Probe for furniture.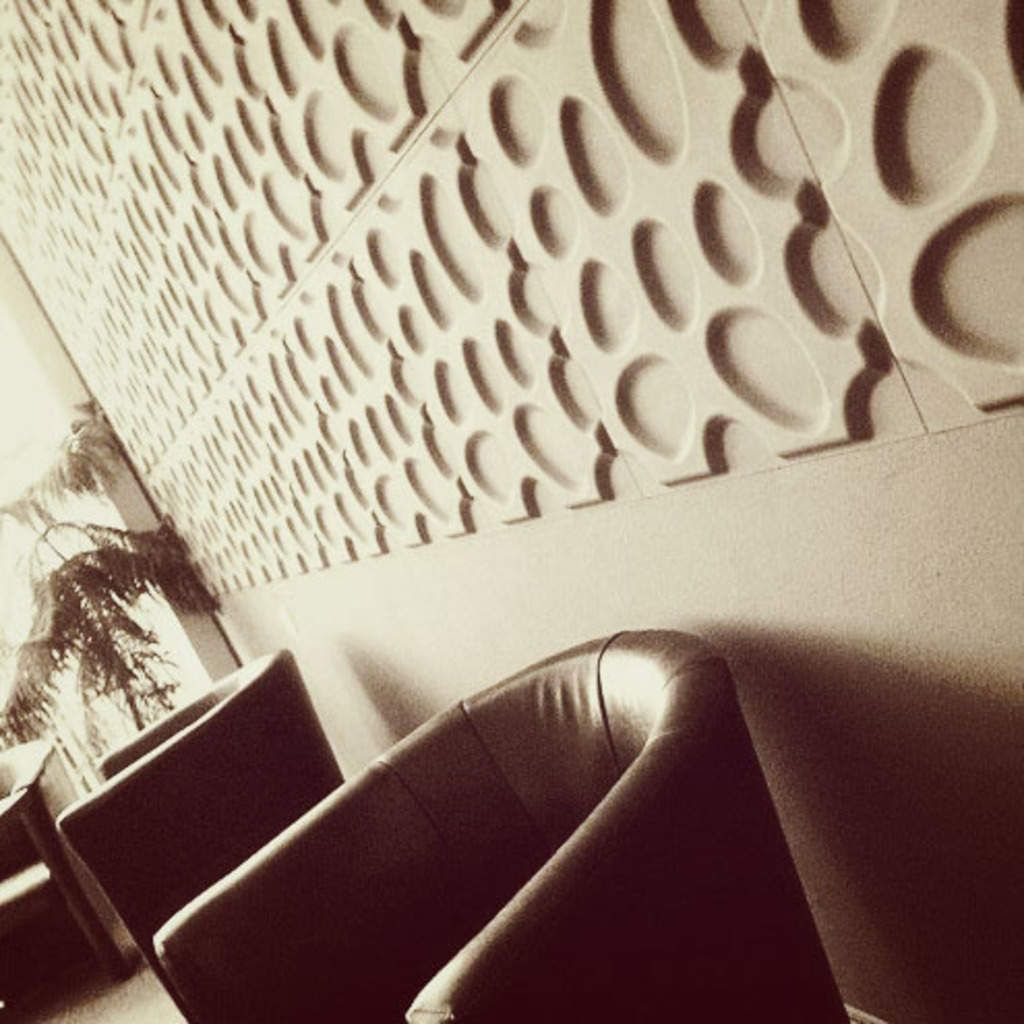
Probe result: box=[56, 635, 354, 1022].
